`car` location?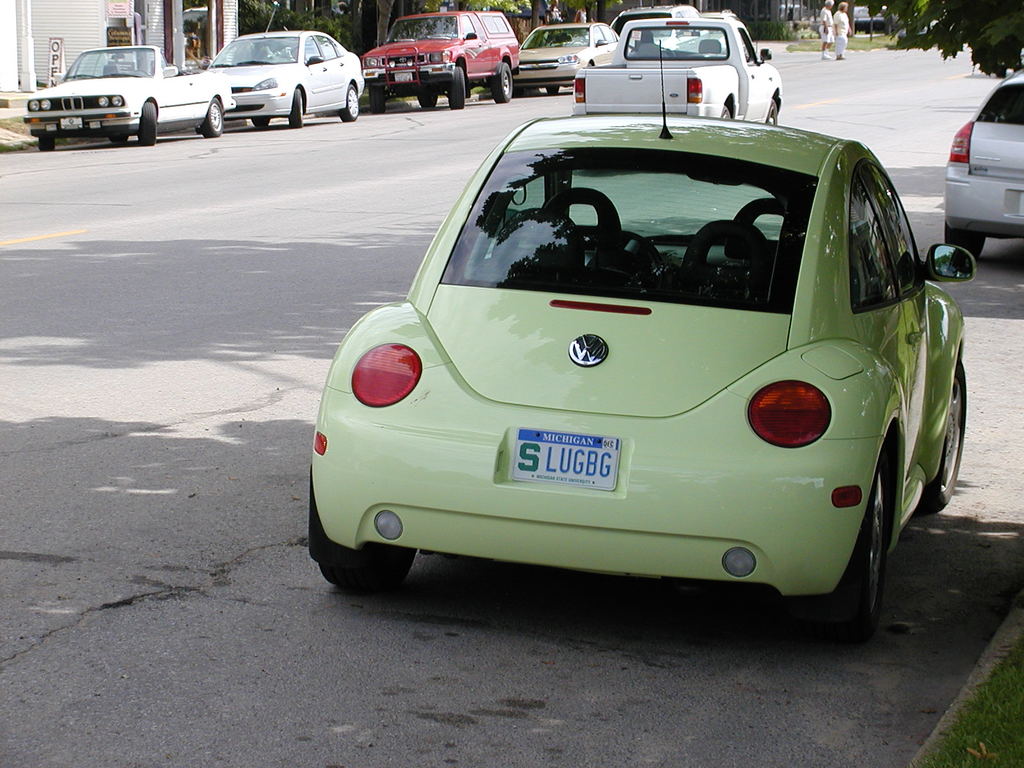
944:73:1023:264
